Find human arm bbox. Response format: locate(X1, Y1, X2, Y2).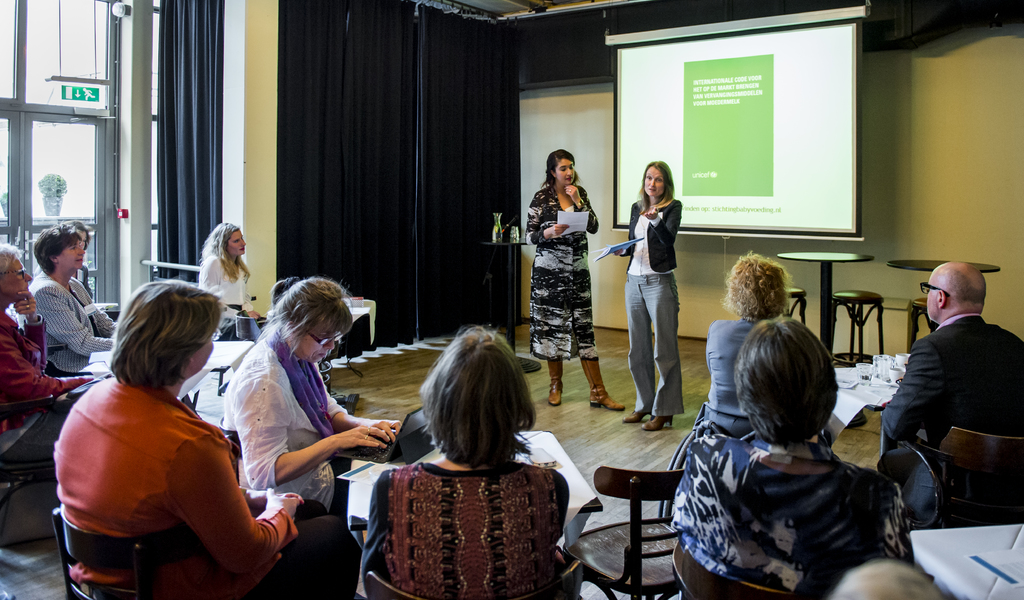
locate(325, 373, 399, 438).
